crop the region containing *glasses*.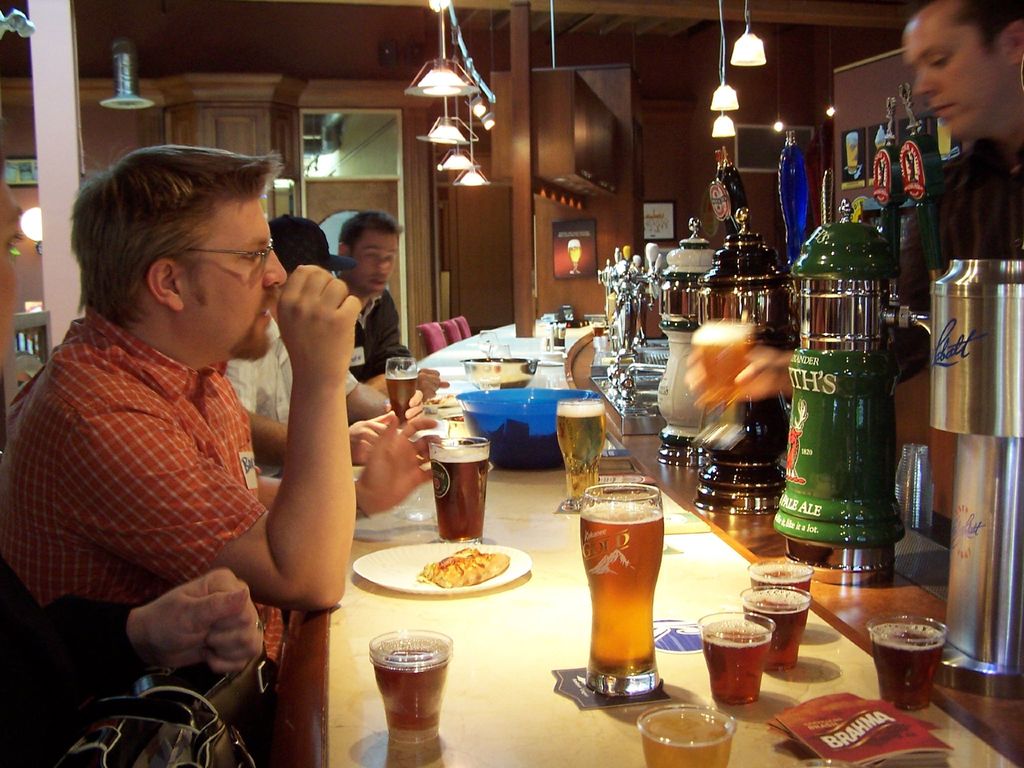
Crop region: 164/223/280/292.
